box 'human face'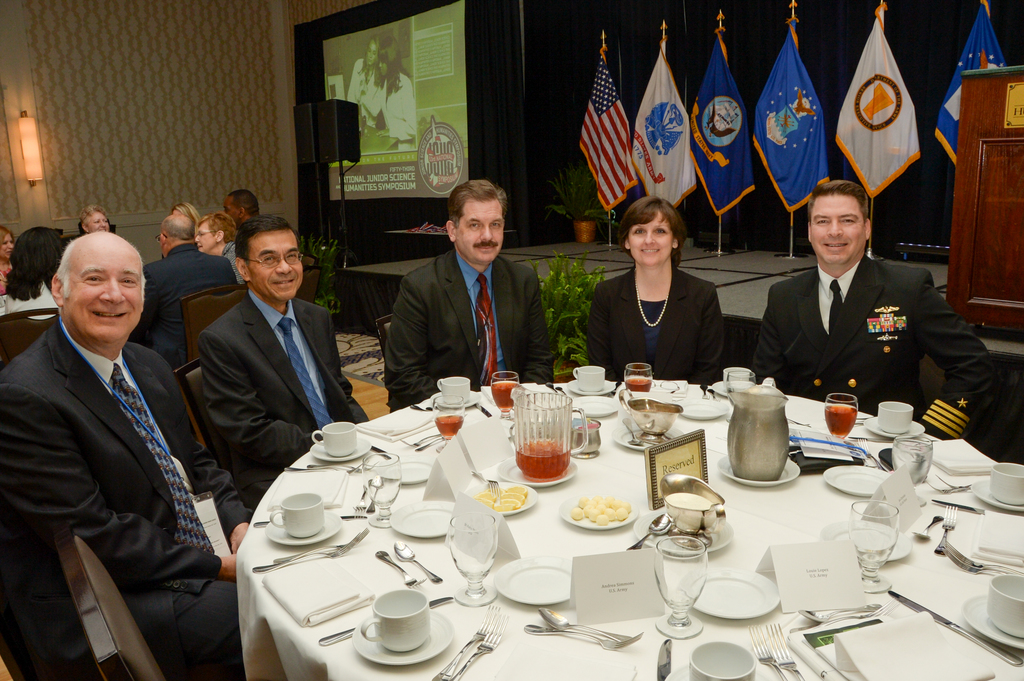
locate(815, 191, 865, 259)
